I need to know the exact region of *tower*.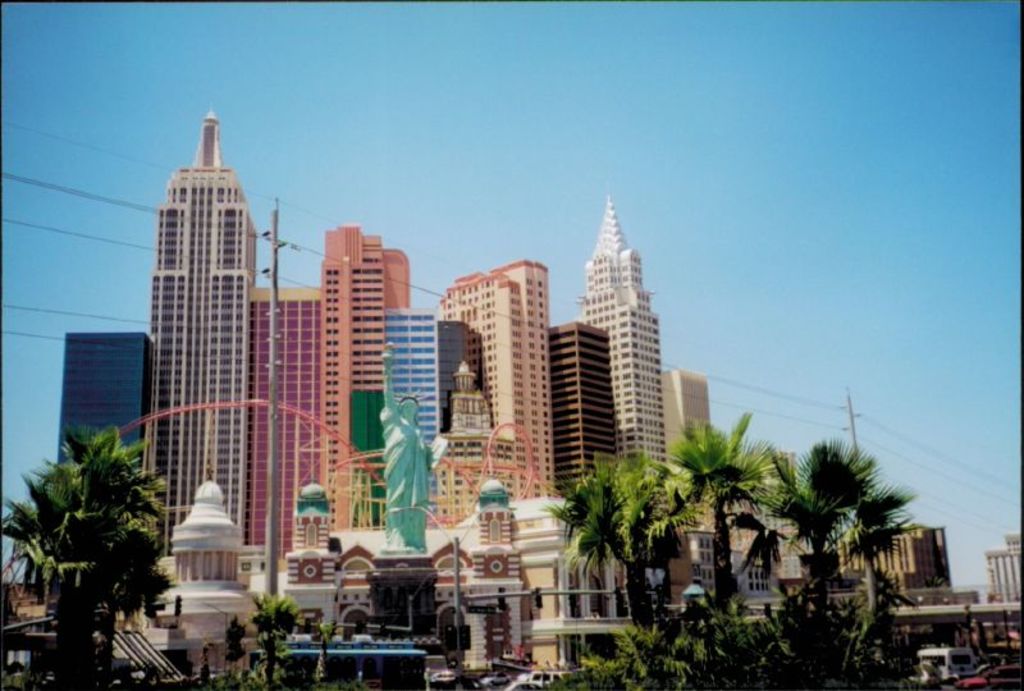
Region: 280, 482, 352, 647.
